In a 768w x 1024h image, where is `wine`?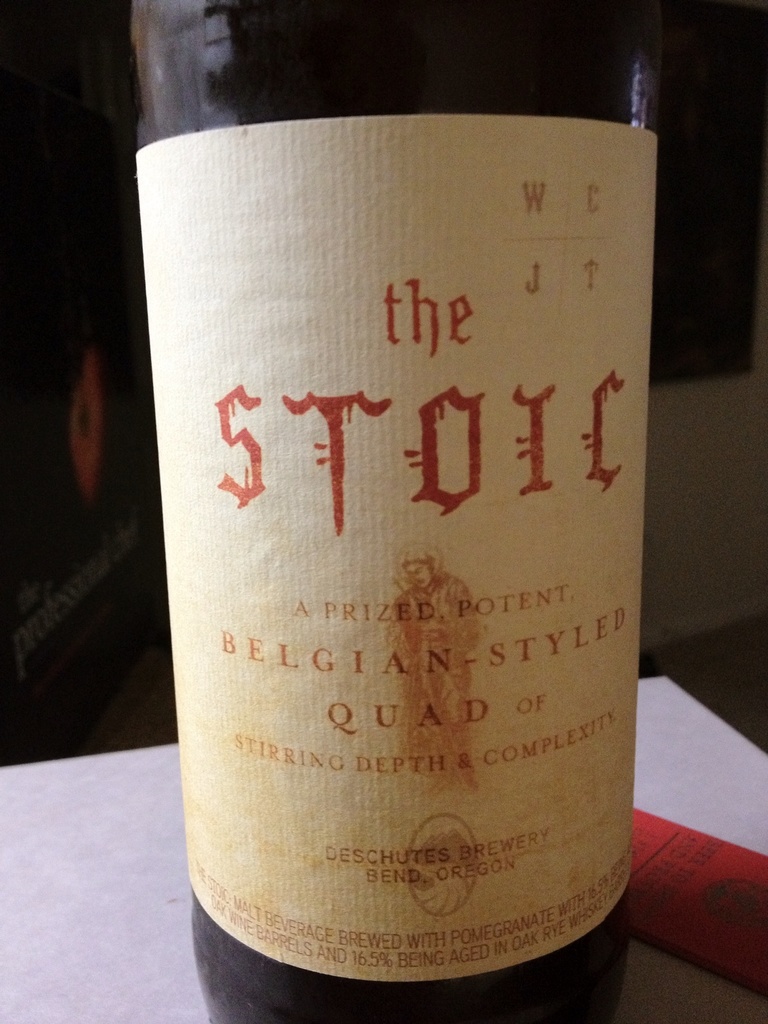
(127, 42, 666, 997).
